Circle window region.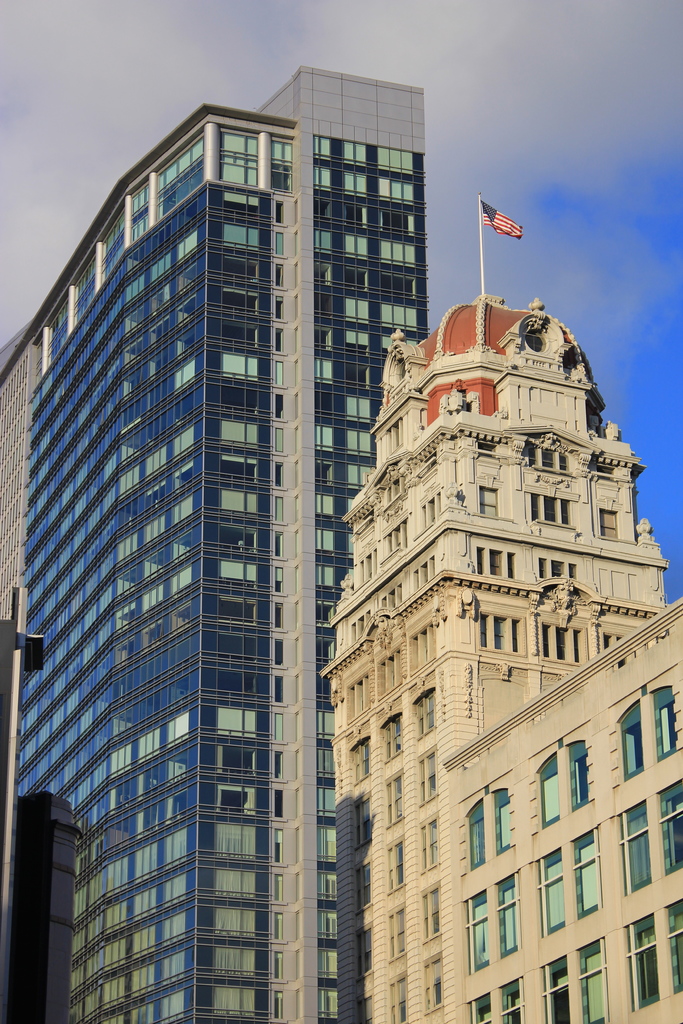
Region: select_region(411, 691, 439, 743).
